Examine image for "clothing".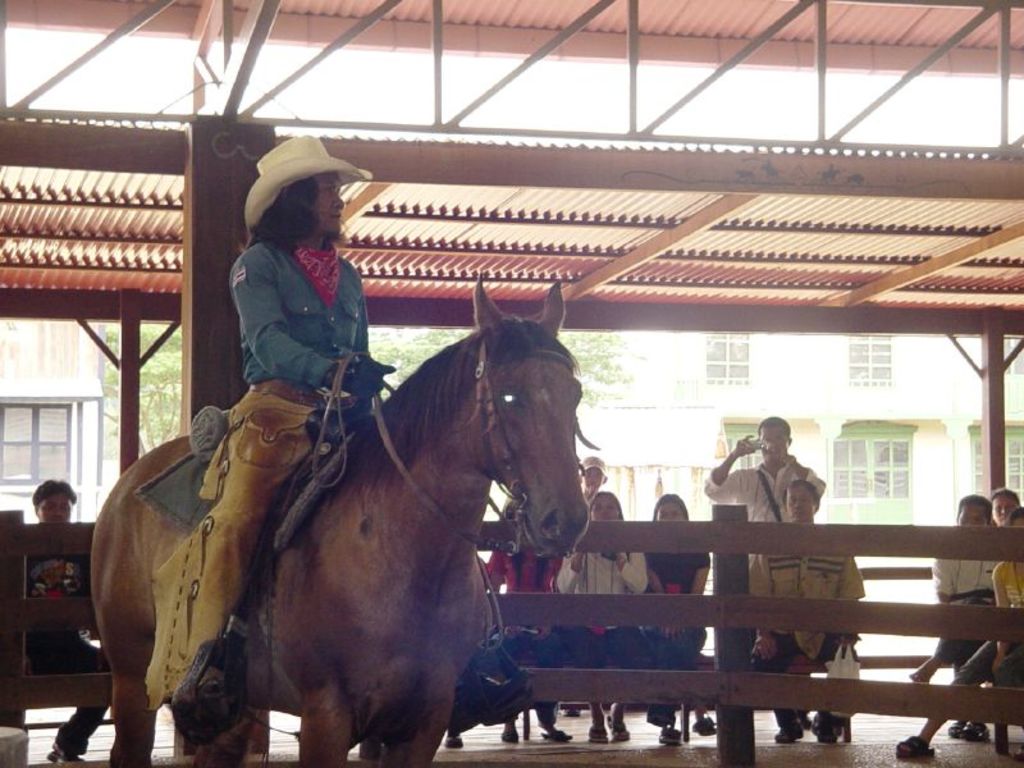
Examination result: crop(929, 558, 1000, 666).
